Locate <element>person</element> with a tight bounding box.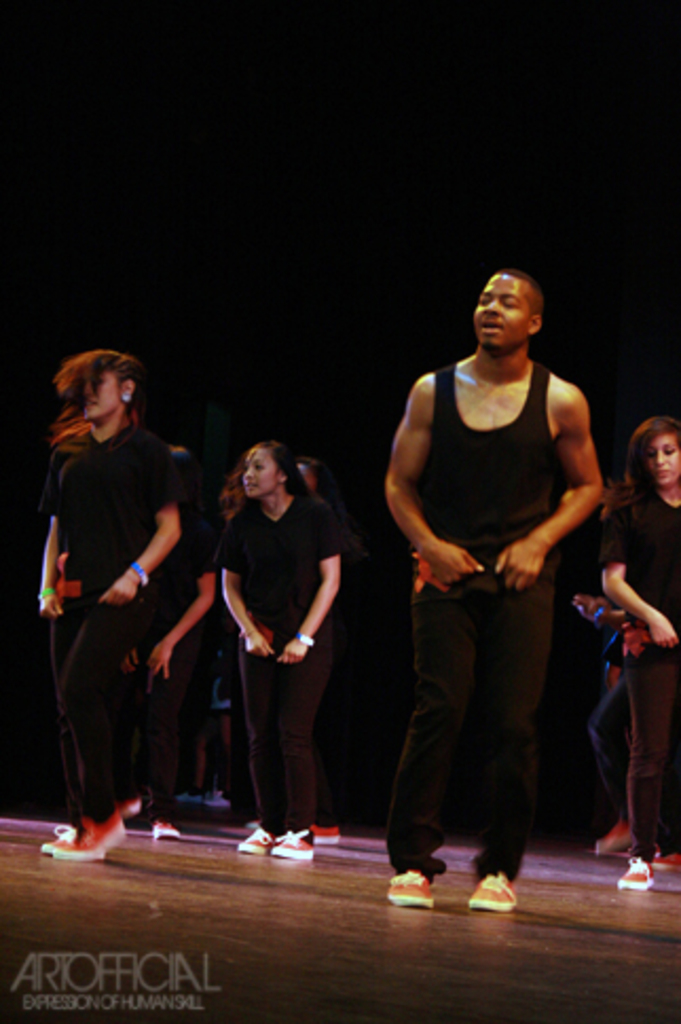
BBox(211, 429, 343, 859).
